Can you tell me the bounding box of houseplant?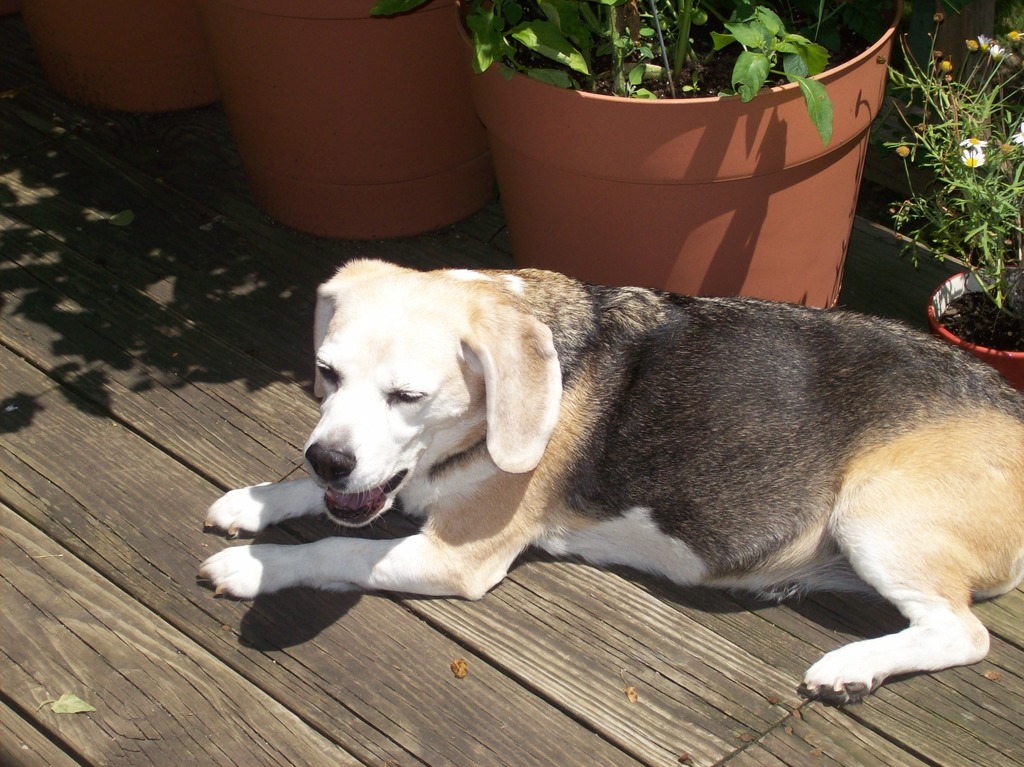
{"x1": 460, "y1": 0, "x2": 911, "y2": 309}.
